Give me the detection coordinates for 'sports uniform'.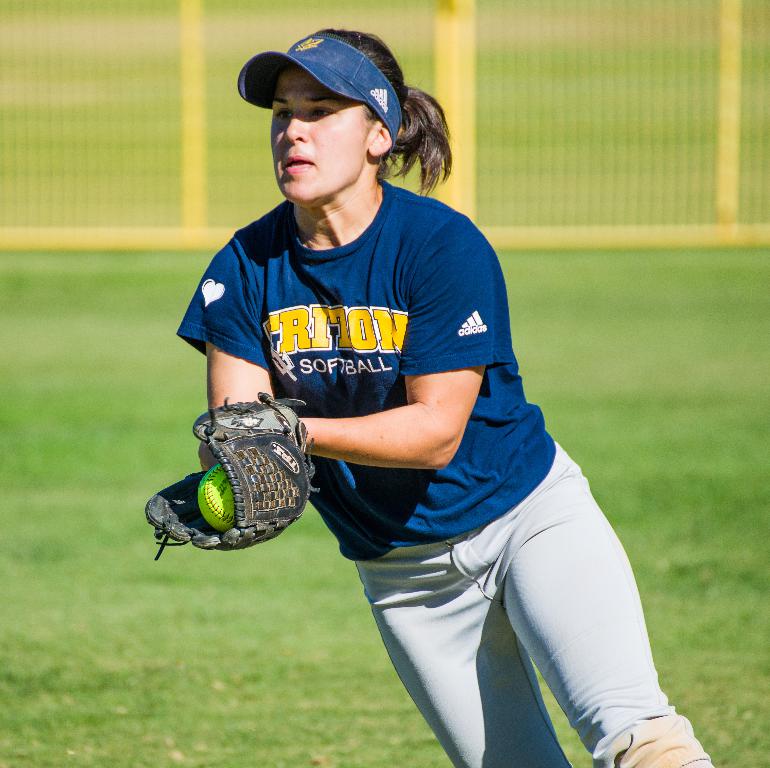
(x1=175, y1=31, x2=711, y2=767).
